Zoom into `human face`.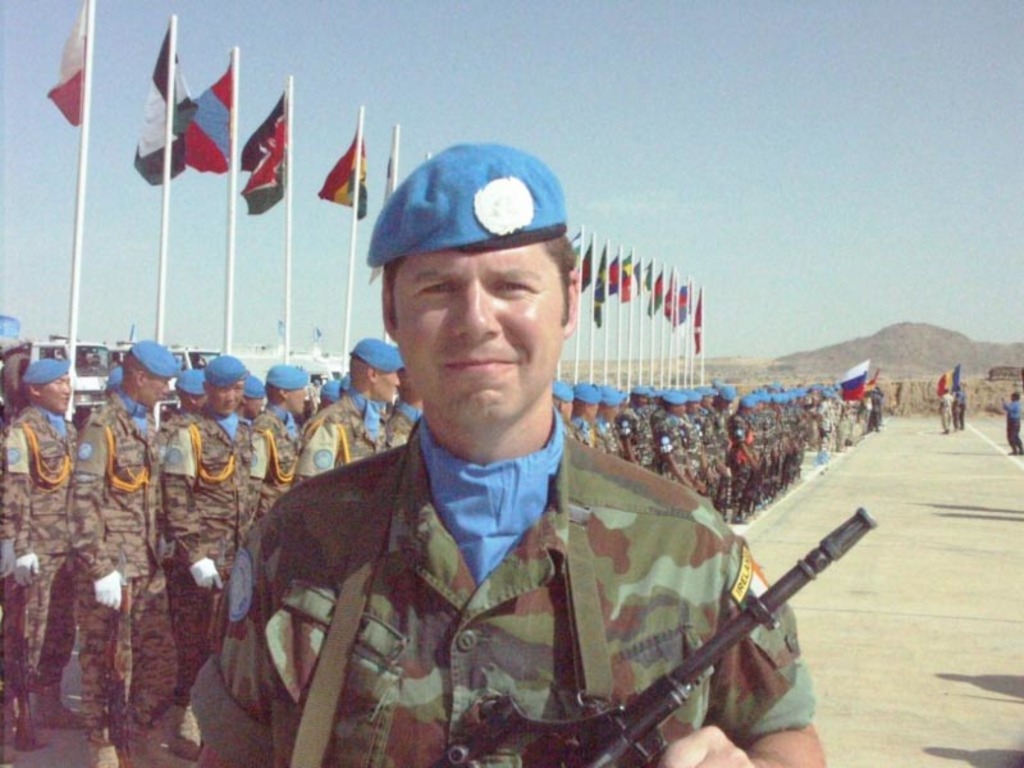
Zoom target: (370, 372, 399, 401).
